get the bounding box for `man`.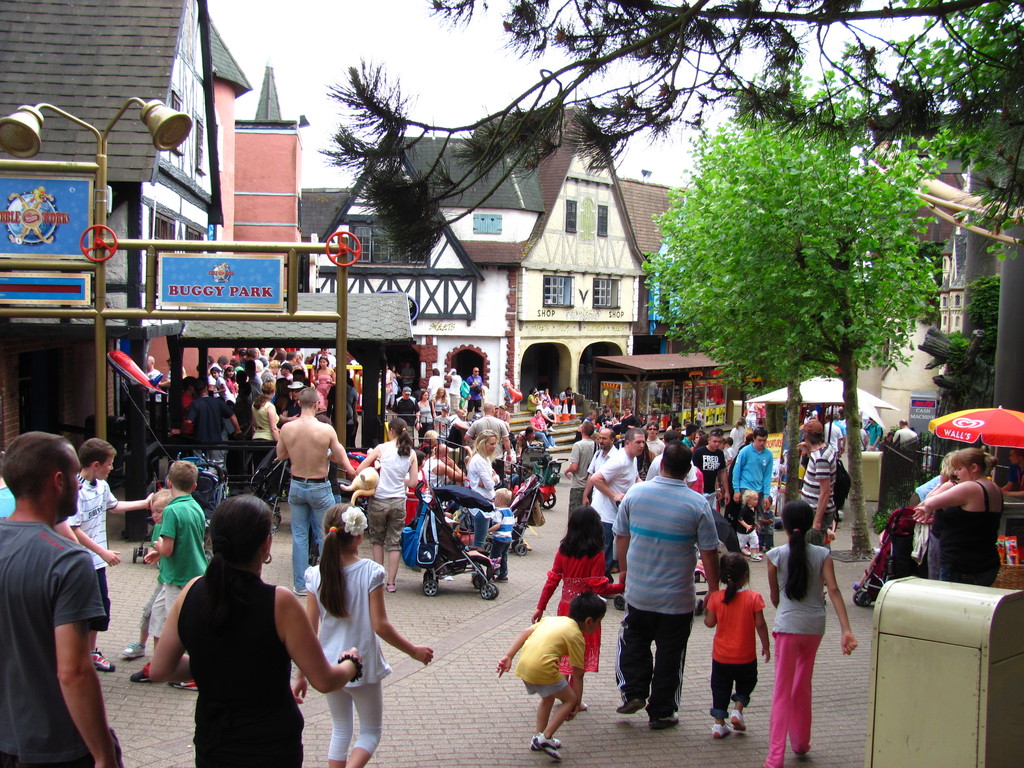
l=618, t=440, r=721, b=728.
